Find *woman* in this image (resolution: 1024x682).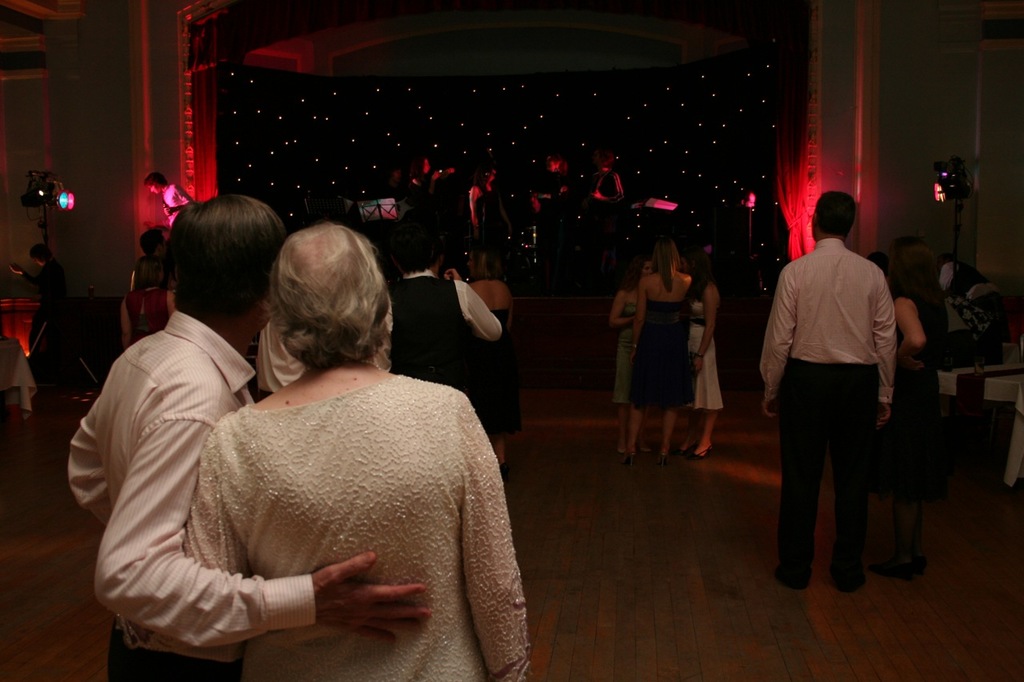
{"x1": 120, "y1": 222, "x2": 530, "y2": 681}.
